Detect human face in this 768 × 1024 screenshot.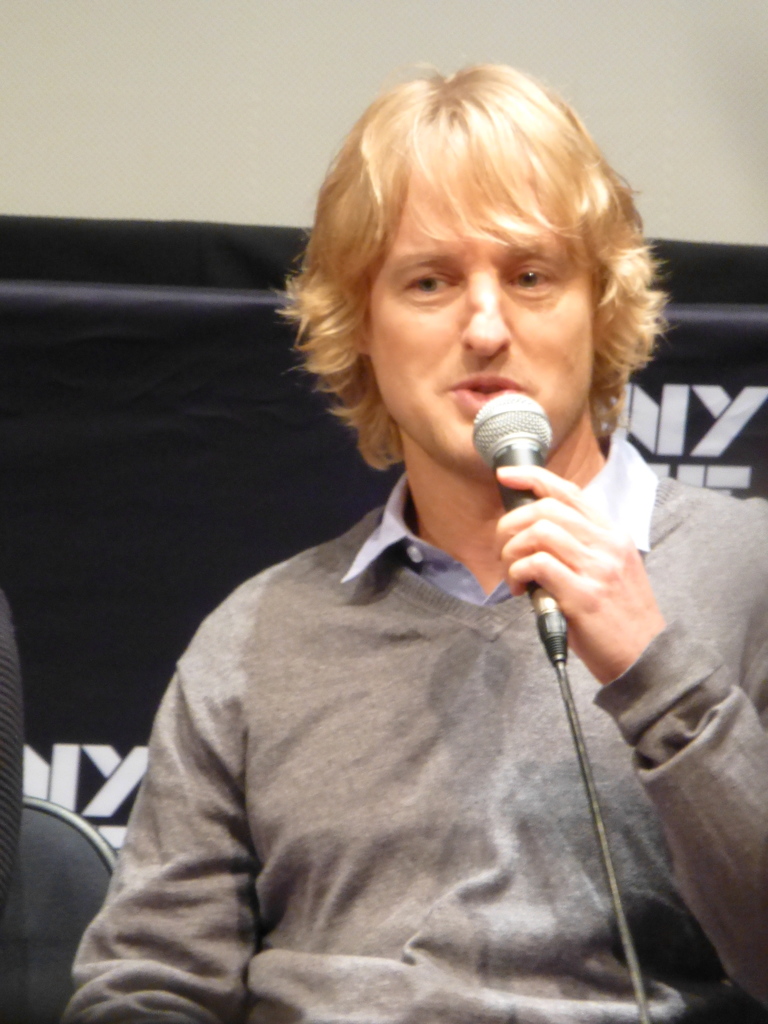
Detection: bbox=[367, 173, 589, 478].
